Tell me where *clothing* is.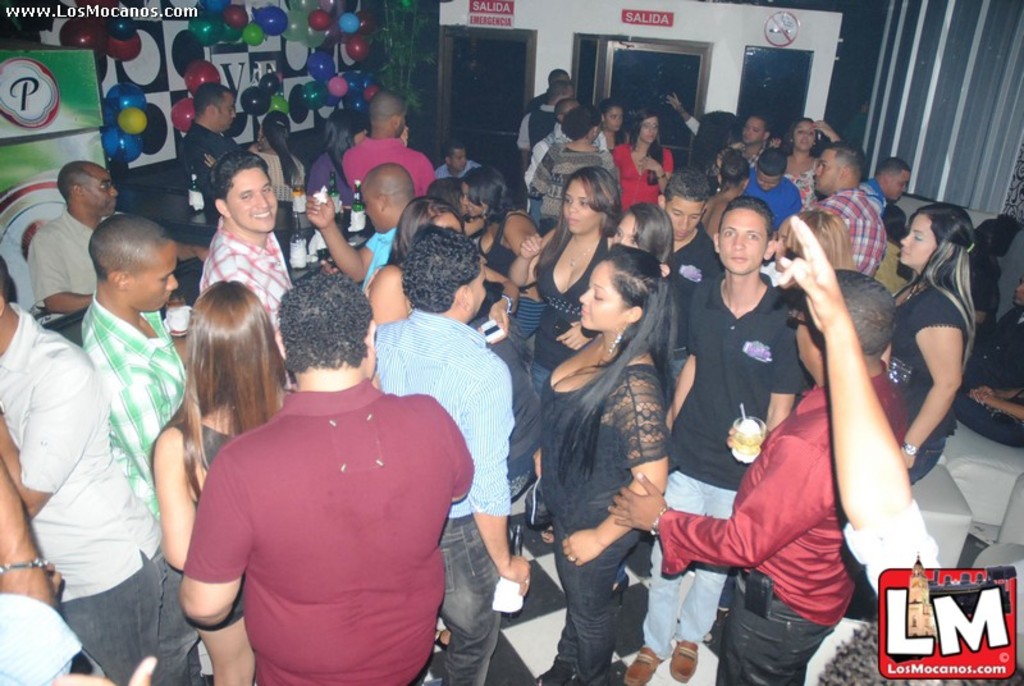
*clothing* is at BBox(805, 184, 890, 270).
